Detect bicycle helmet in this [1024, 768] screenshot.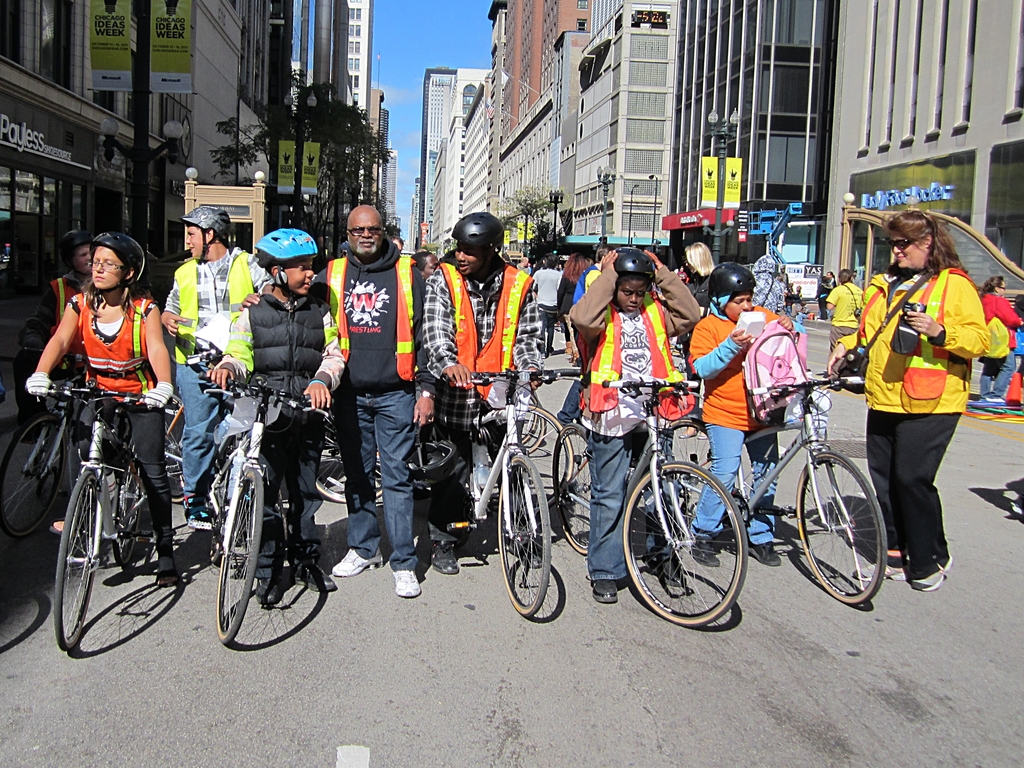
Detection: 454, 212, 500, 276.
